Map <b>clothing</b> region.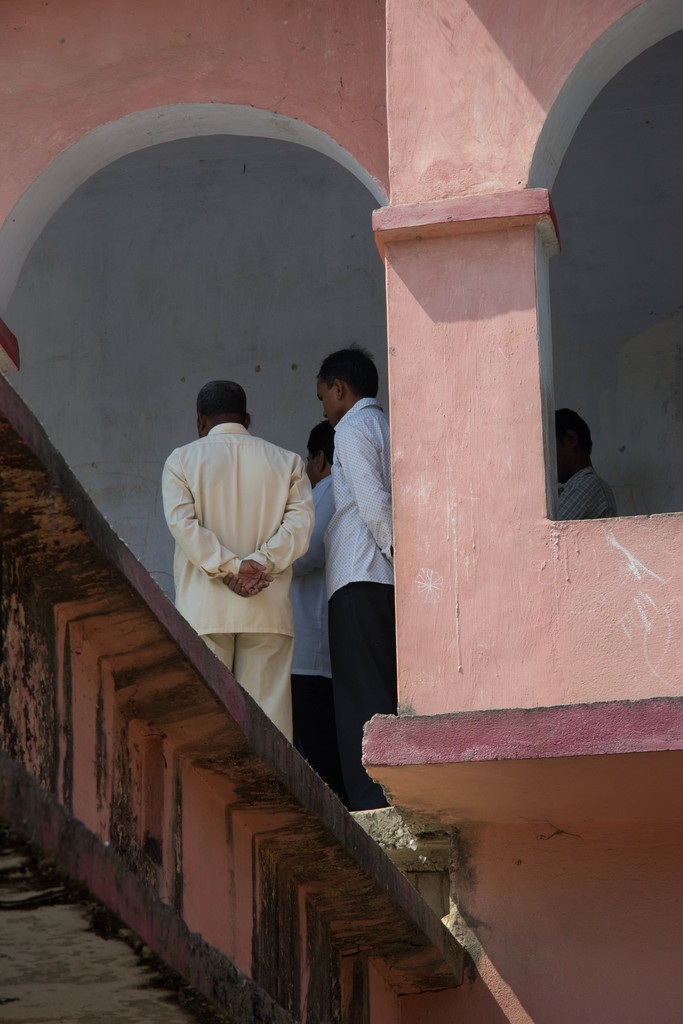
Mapped to (547,454,621,518).
